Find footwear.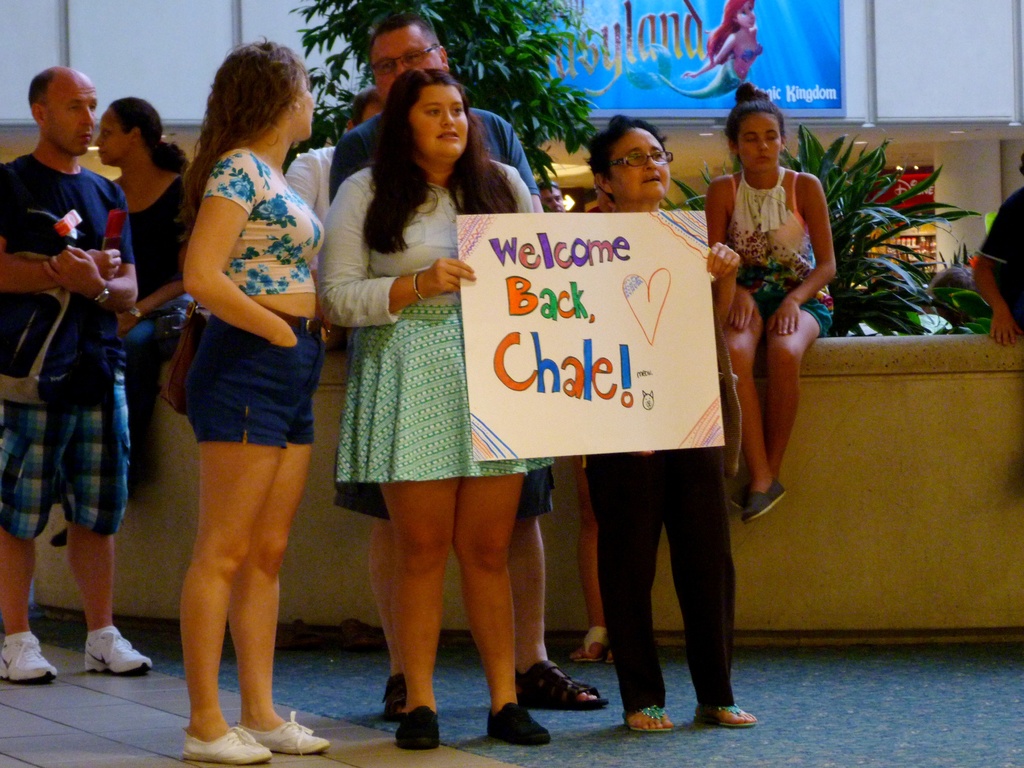
crop(565, 625, 610, 669).
